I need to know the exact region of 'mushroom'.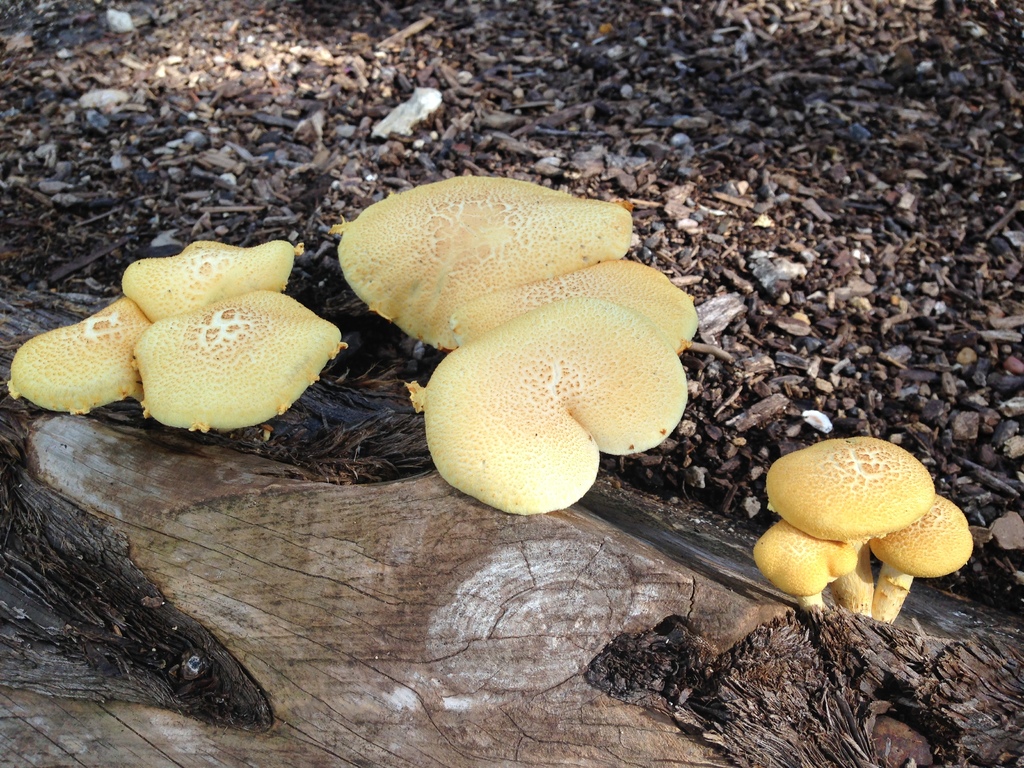
Region: [863, 496, 973, 625].
